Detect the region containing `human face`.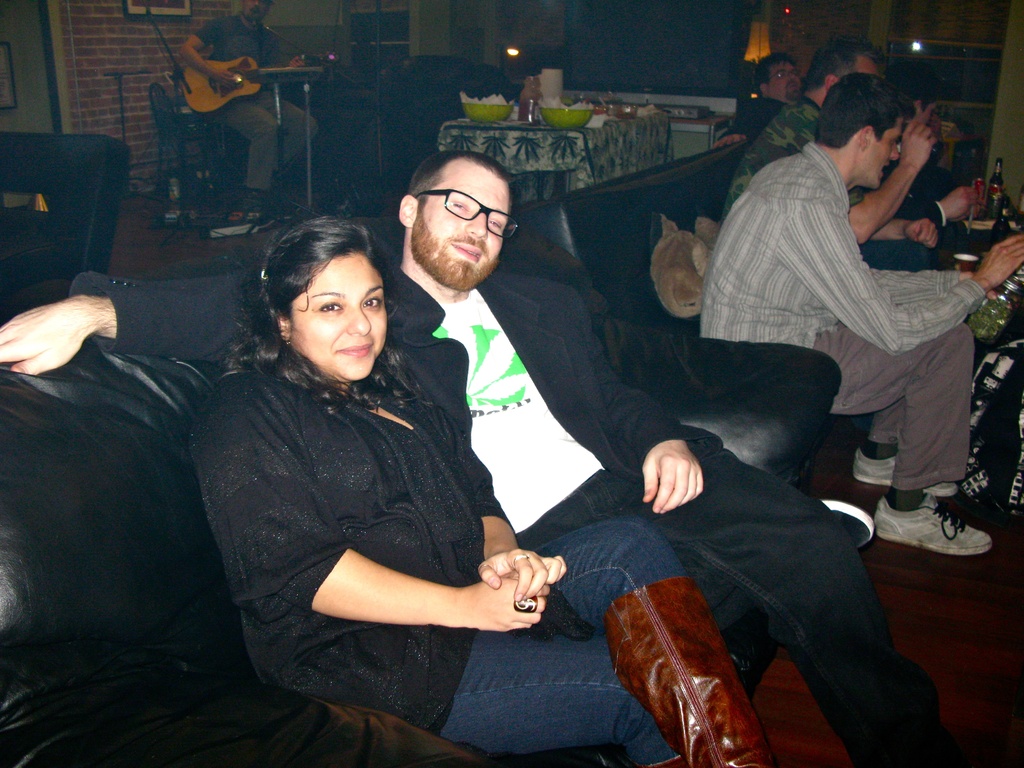
{"x1": 239, "y1": 0, "x2": 271, "y2": 23}.
